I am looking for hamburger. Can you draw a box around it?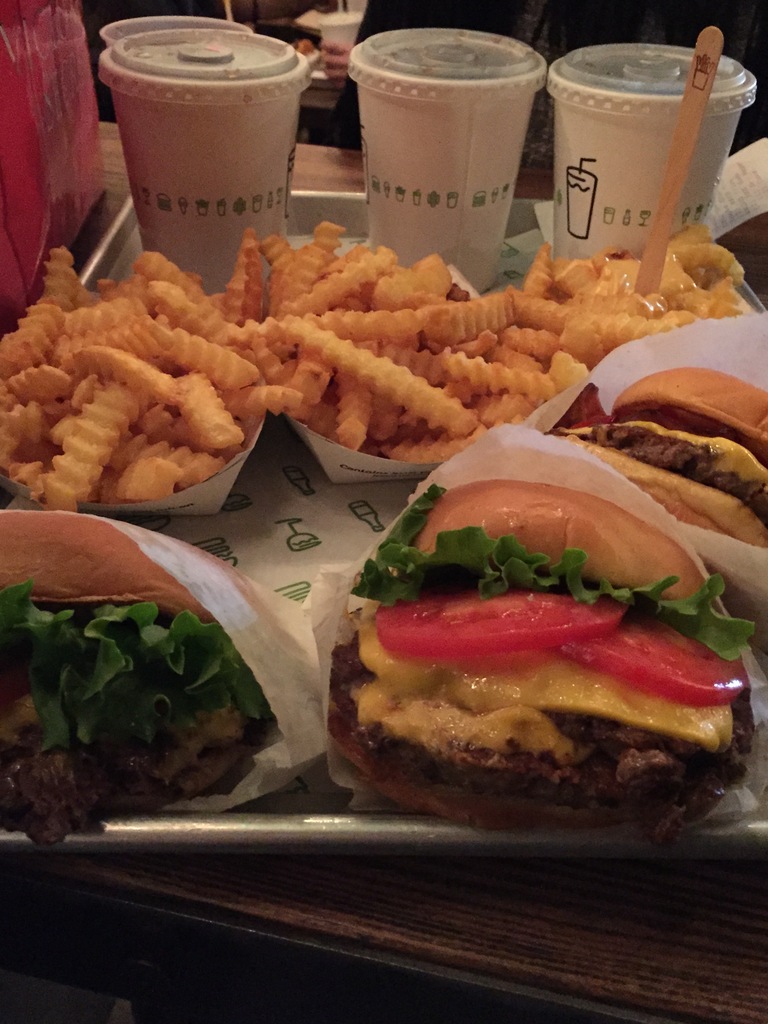
Sure, the bounding box is 570 371 767 566.
